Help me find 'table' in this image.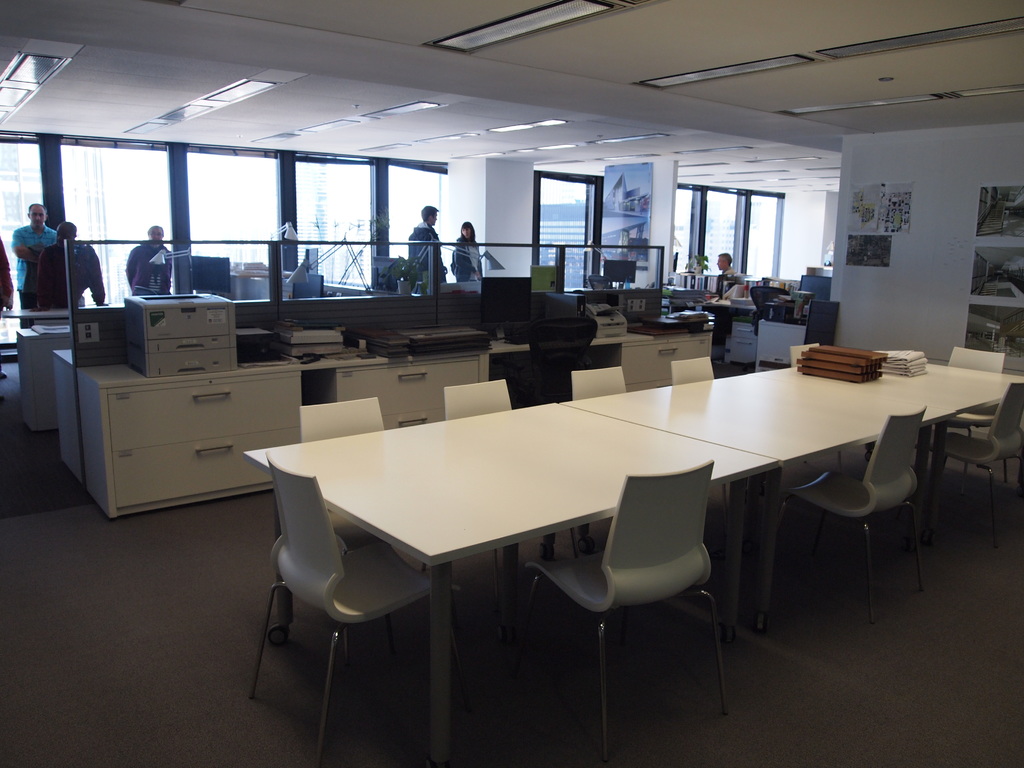
Found it: 236, 396, 780, 763.
